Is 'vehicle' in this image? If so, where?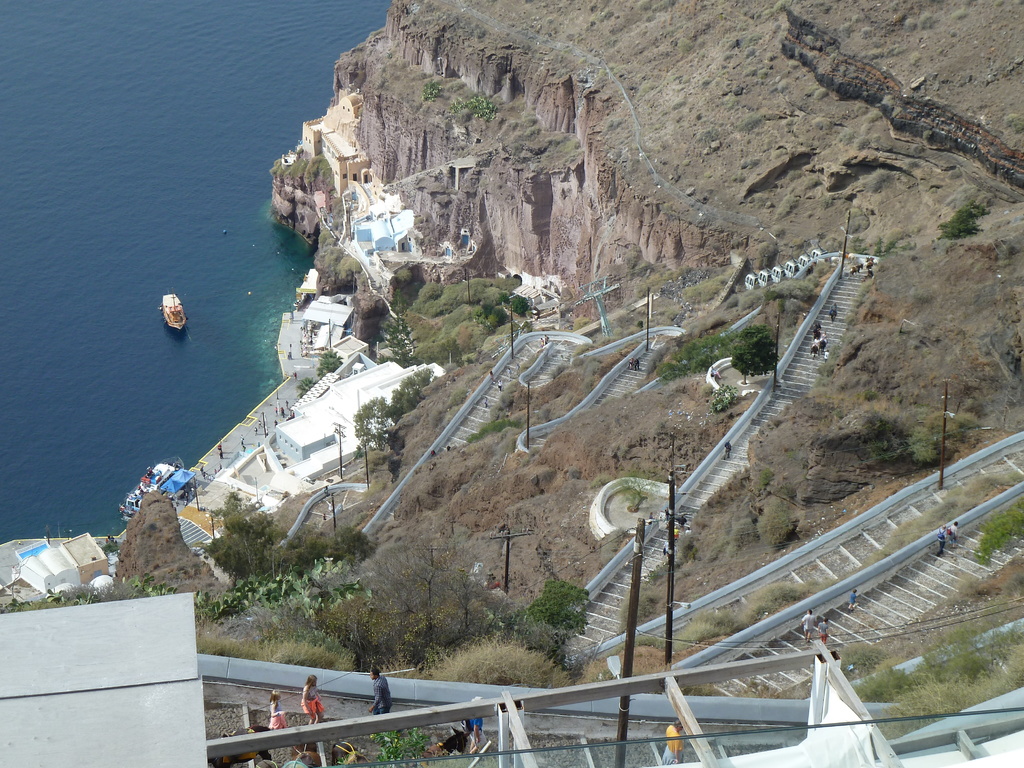
Yes, at x1=124 y1=451 x2=181 y2=519.
